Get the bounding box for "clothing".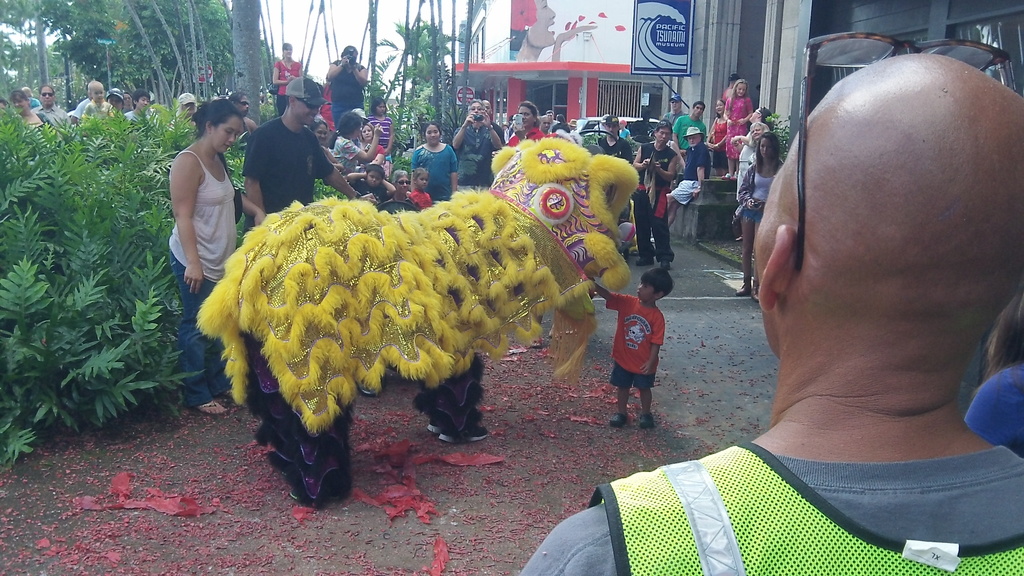
(left=236, top=91, right=335, bottom=204).
